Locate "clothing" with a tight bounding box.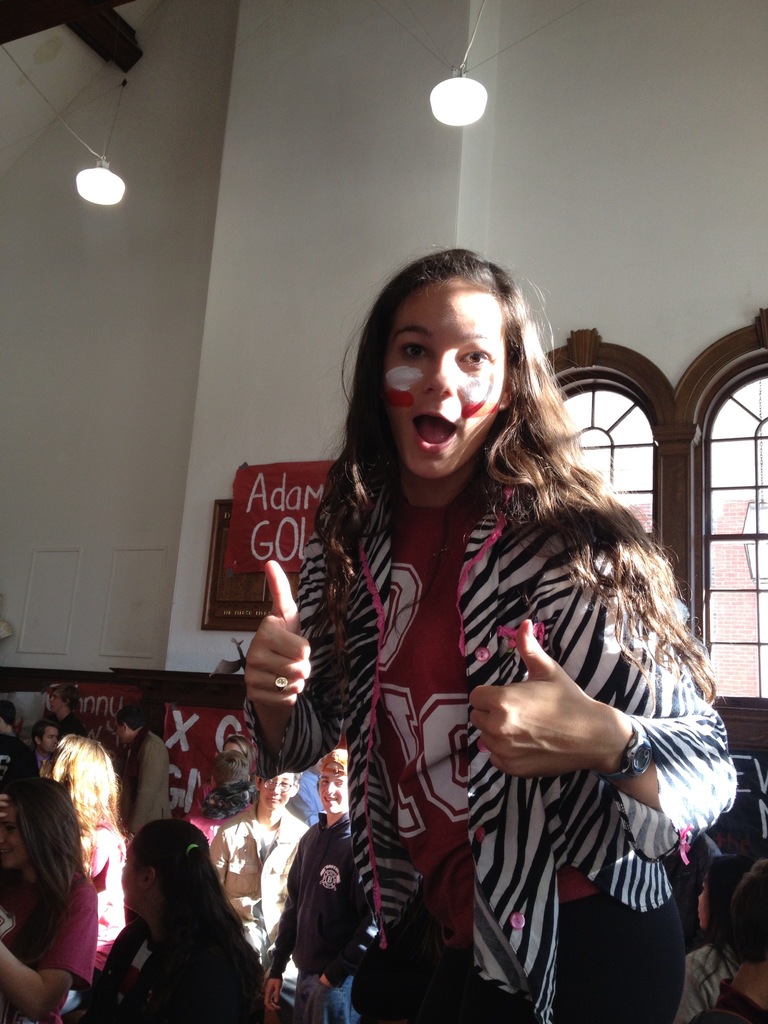
[x1=243, y1=490, x2=732, y2=1023].
